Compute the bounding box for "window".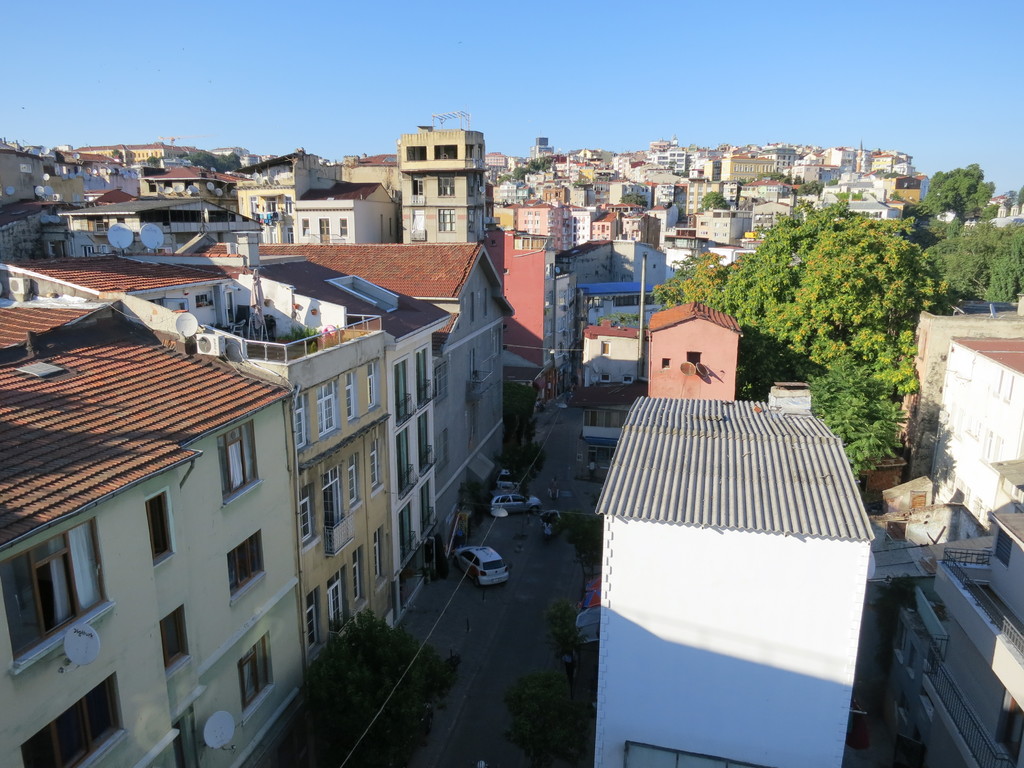
[369,365,376,406].
